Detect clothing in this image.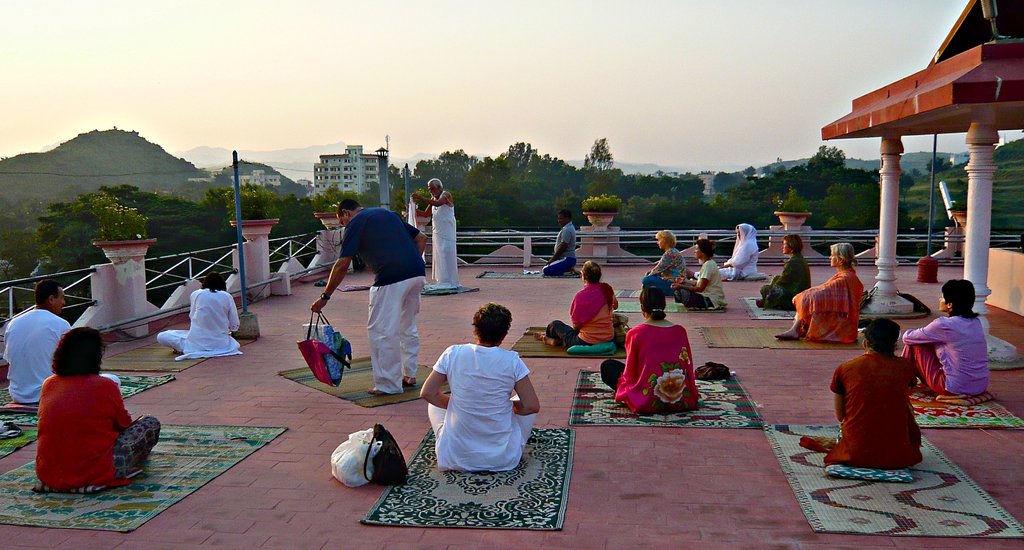
Detection: {"left": 755, "top": 251, "right": 811, "bottom": 312}.
